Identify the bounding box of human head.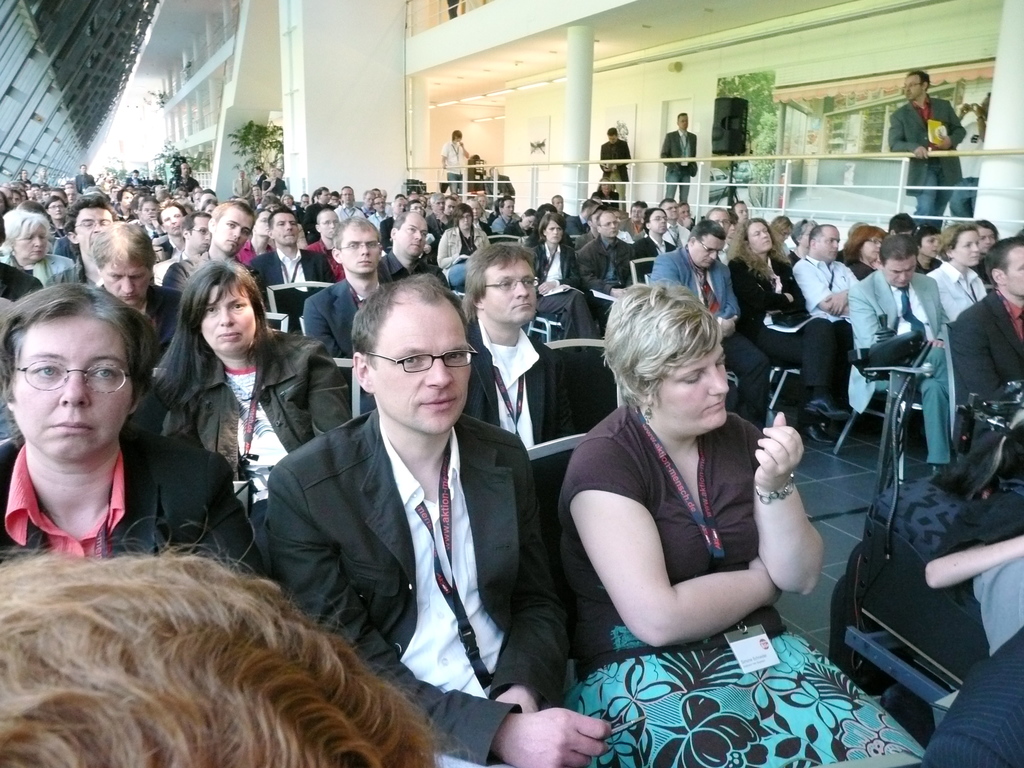
bbox=(630, 200, 646, 221).
